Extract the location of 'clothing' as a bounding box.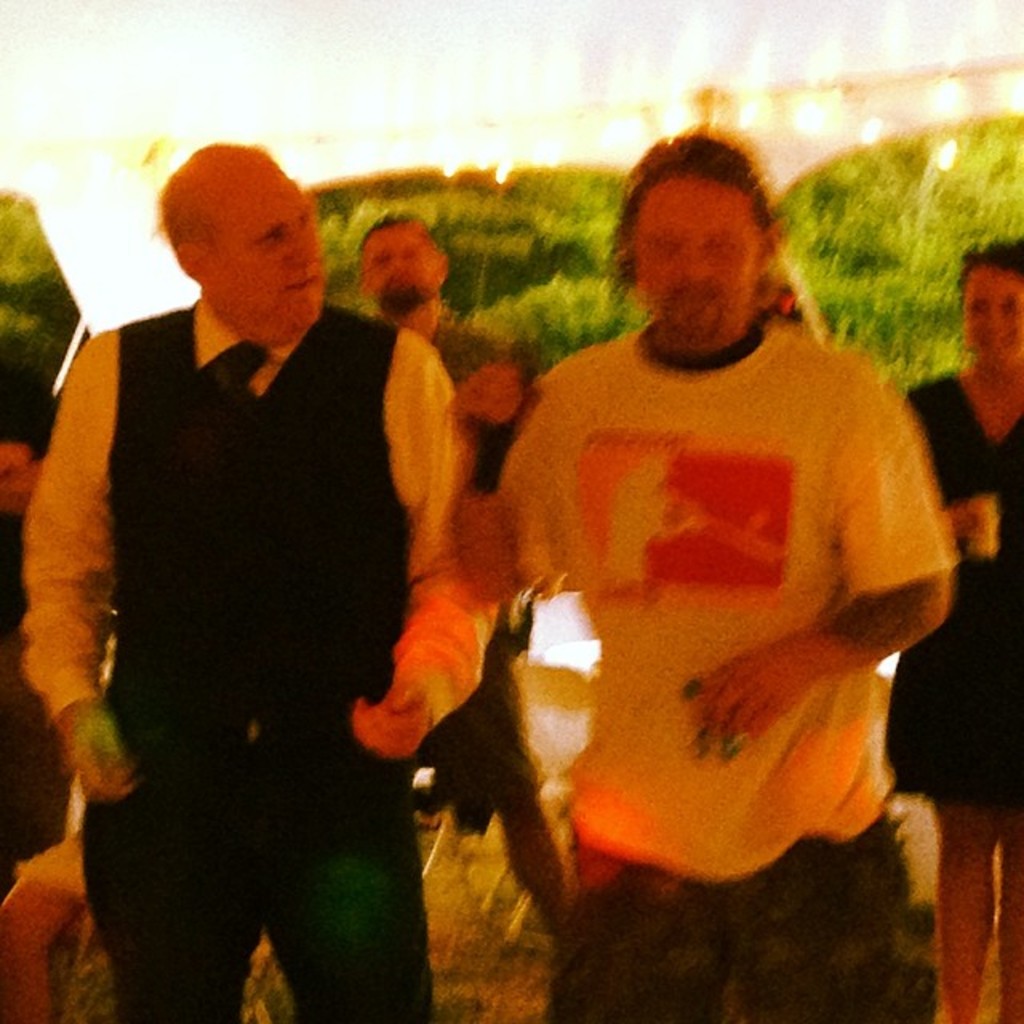
bbox(24, 298, 502, 1022).
